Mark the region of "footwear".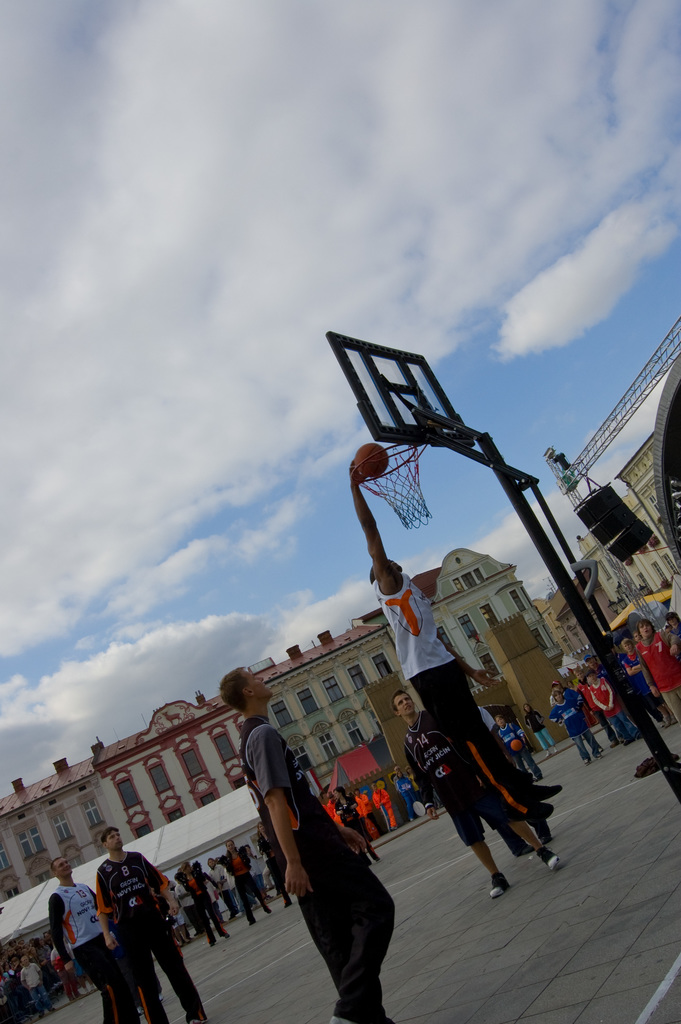
Region: <bbox>537, 848, 560, 869</bbox>.
